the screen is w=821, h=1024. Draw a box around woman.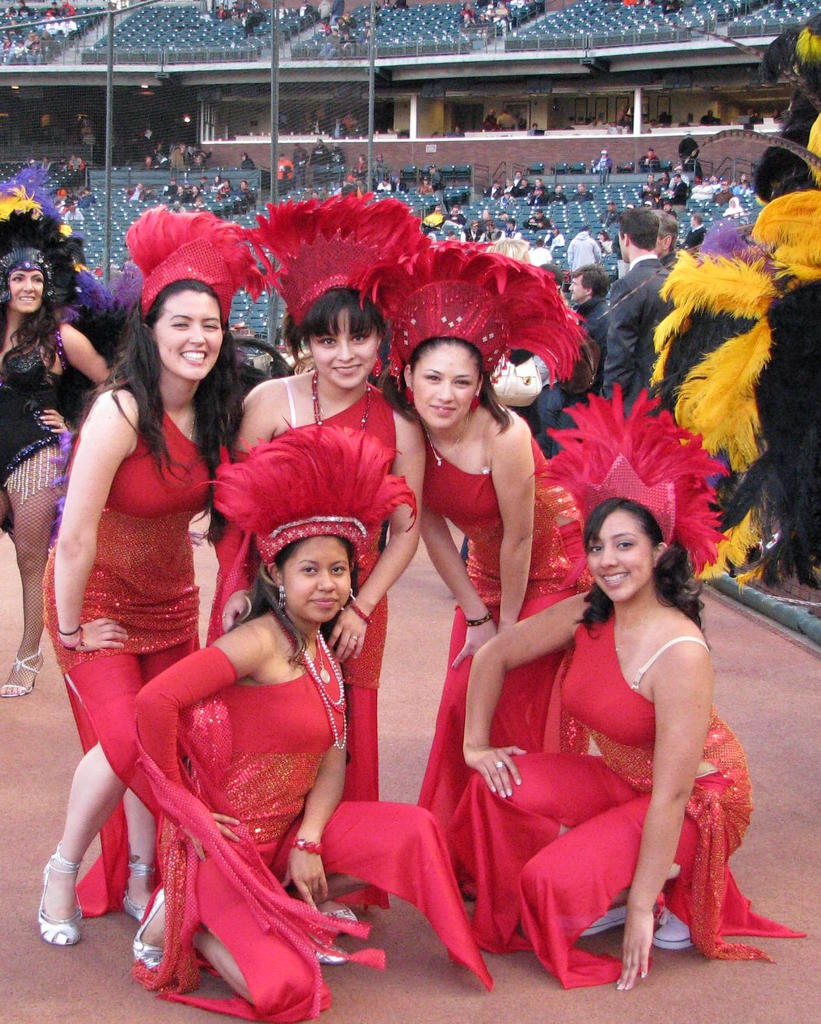
Rect(217, 177, 232, 198).
